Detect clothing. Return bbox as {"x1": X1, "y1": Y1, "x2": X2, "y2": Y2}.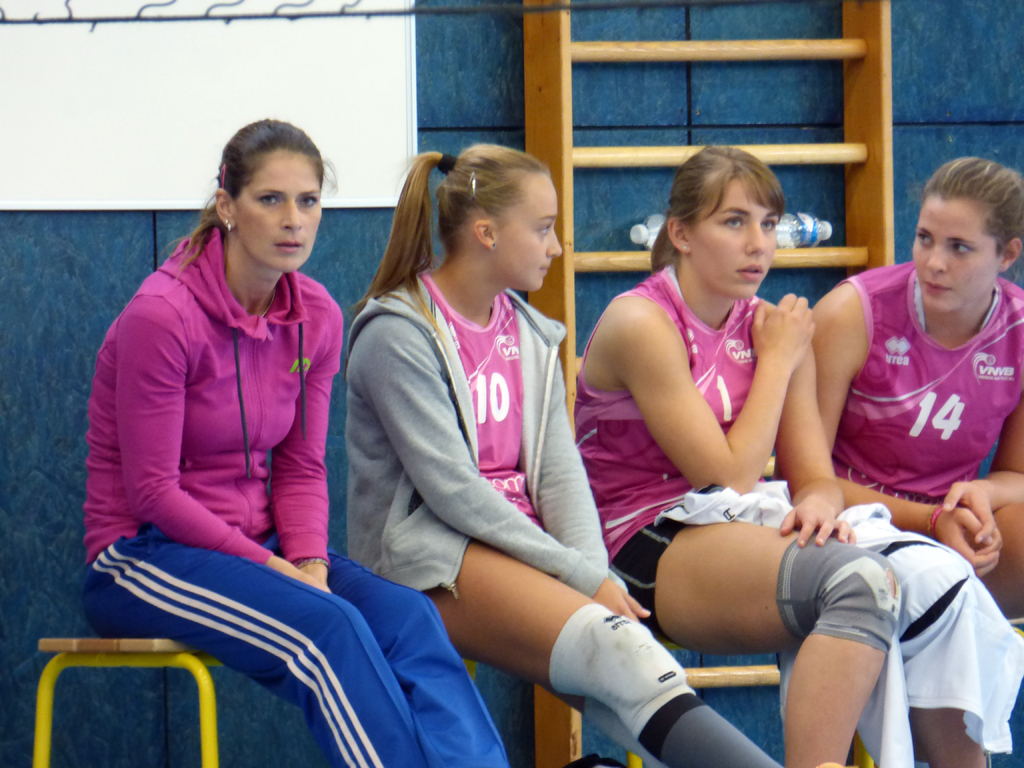
{"x1": 344, "y1": 269, "x2": 625, "y2": 600}.
